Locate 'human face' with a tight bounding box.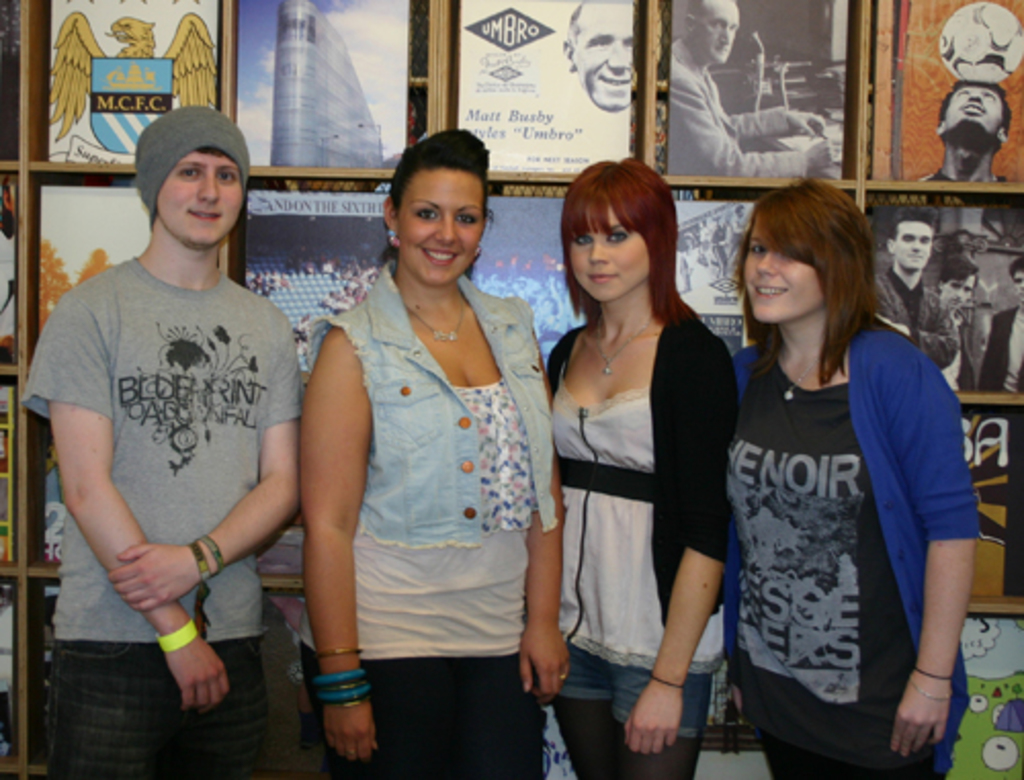
946,268,977,307.
